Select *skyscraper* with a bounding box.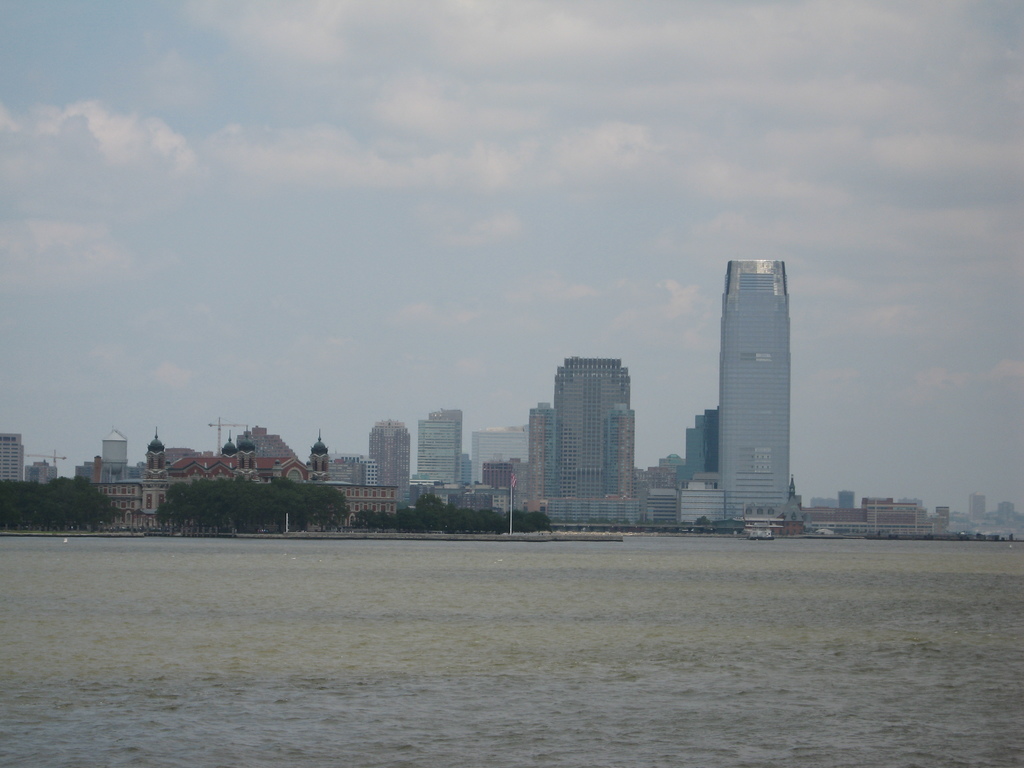
bbox=(469, 420, 541, 493).
